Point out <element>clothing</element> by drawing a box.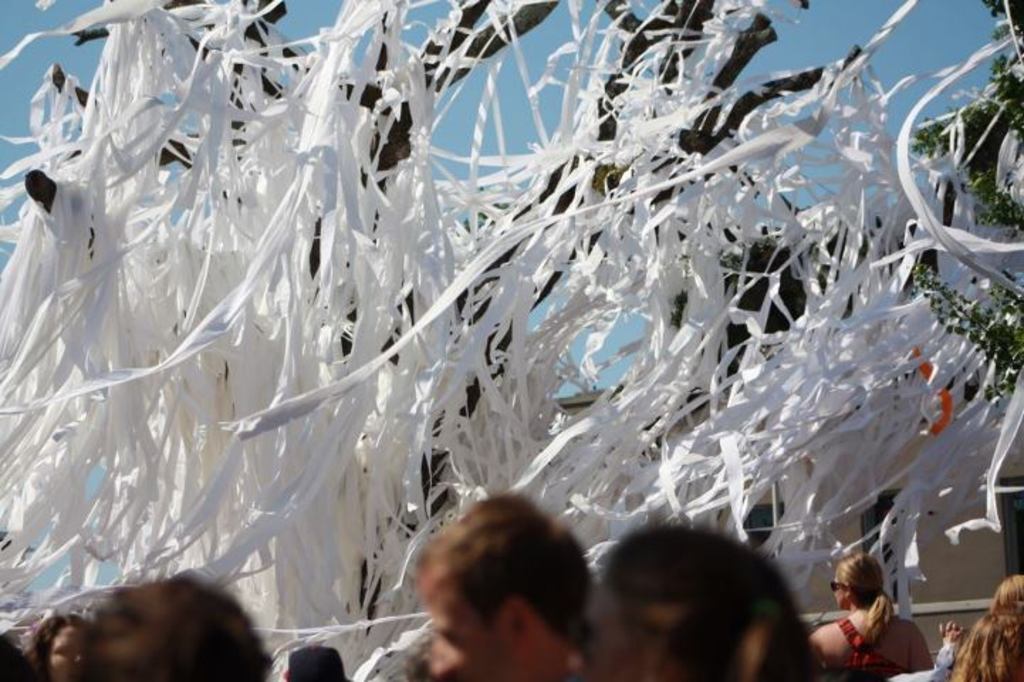
bbox(899, 644, 944, 681).
